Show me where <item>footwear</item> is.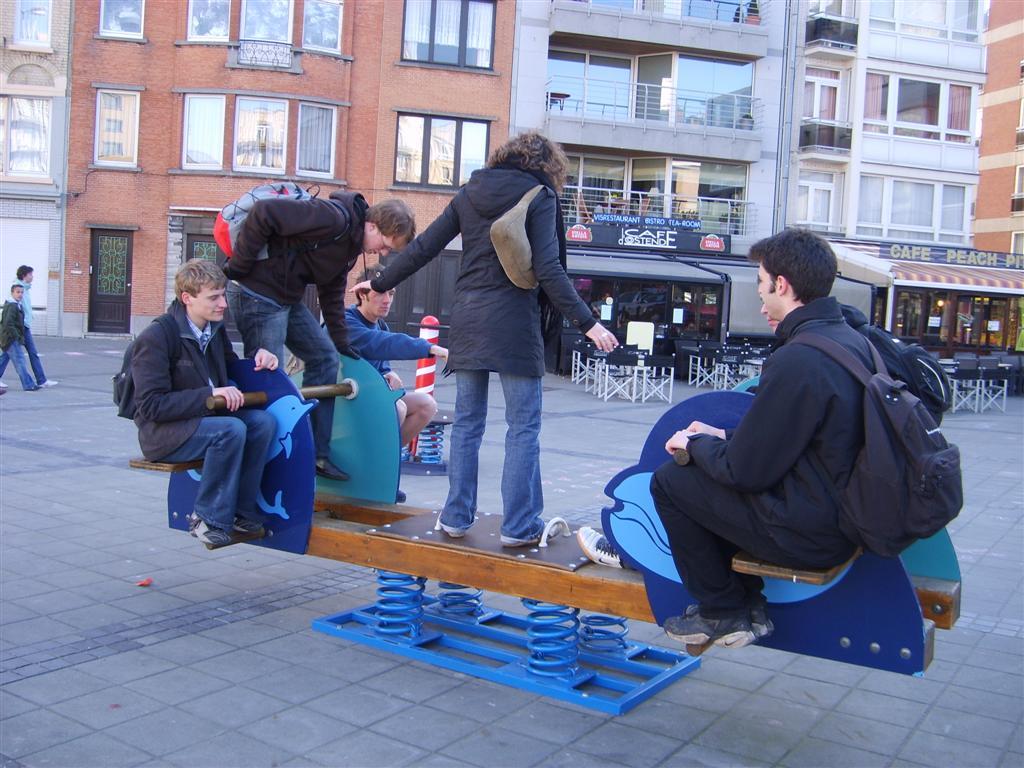
<item>footwear</item> is at region(397, 488, 407, 502).
